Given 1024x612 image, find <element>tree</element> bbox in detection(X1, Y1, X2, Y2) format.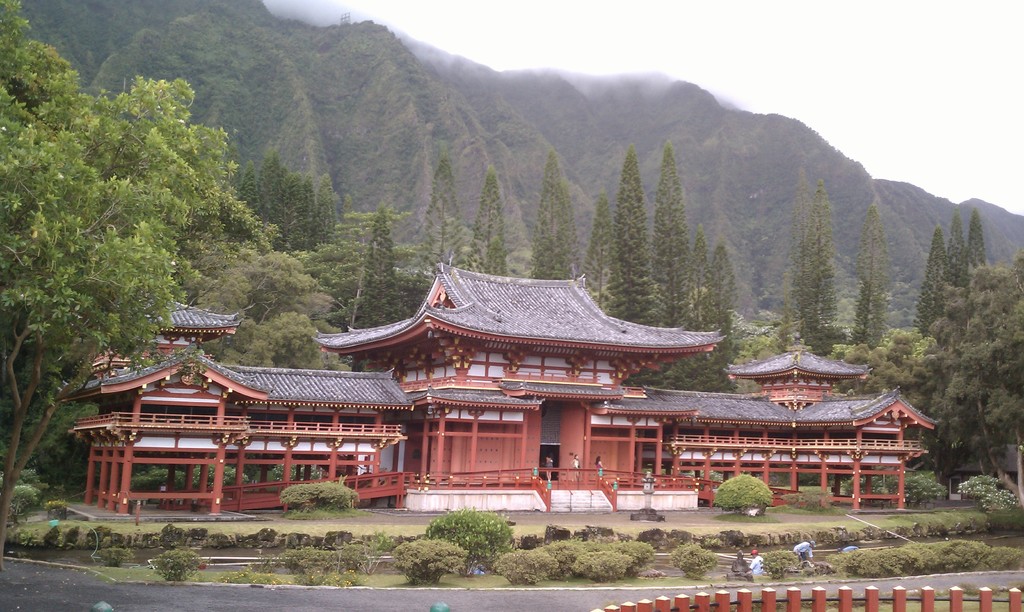
detection(712, 474, 806, 526).
